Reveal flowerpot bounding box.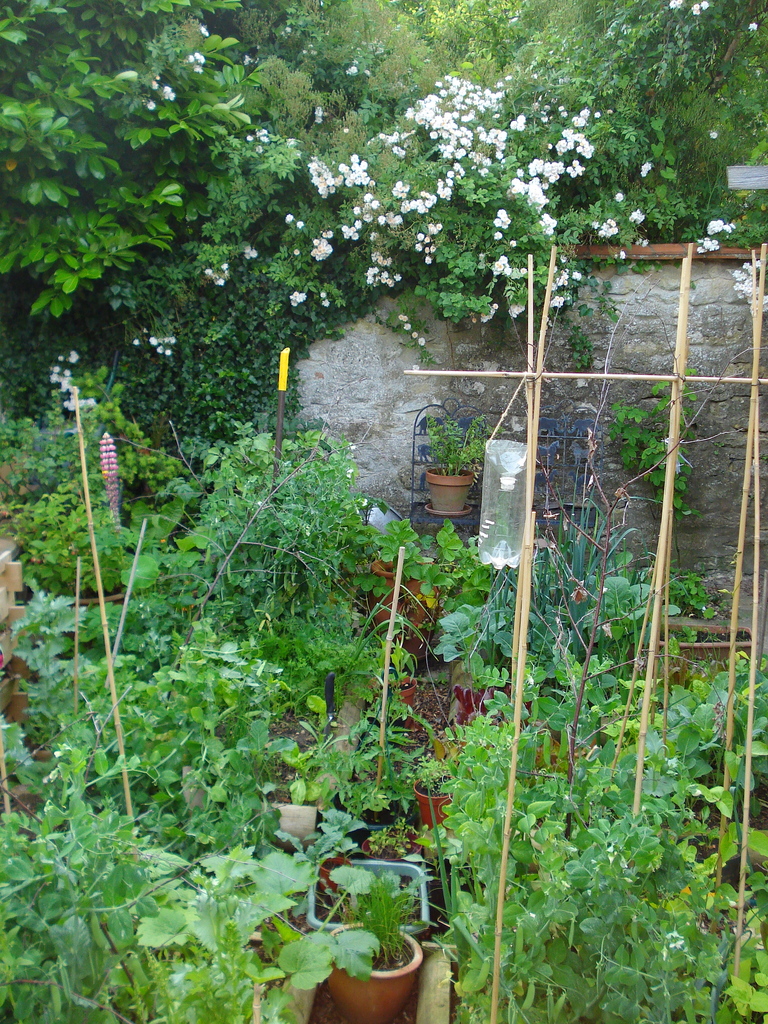
Revealed: x1=413 y1=776 x2=455 y2=836.
